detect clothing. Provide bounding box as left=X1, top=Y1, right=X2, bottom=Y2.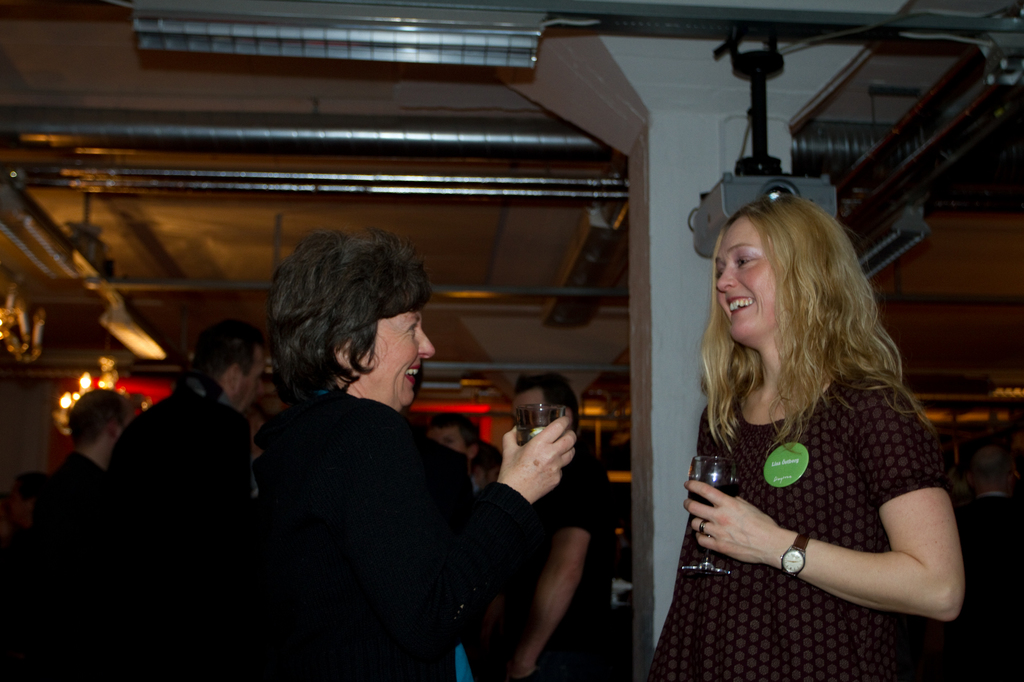
left=537, top=450, right=628, bottom=681.
